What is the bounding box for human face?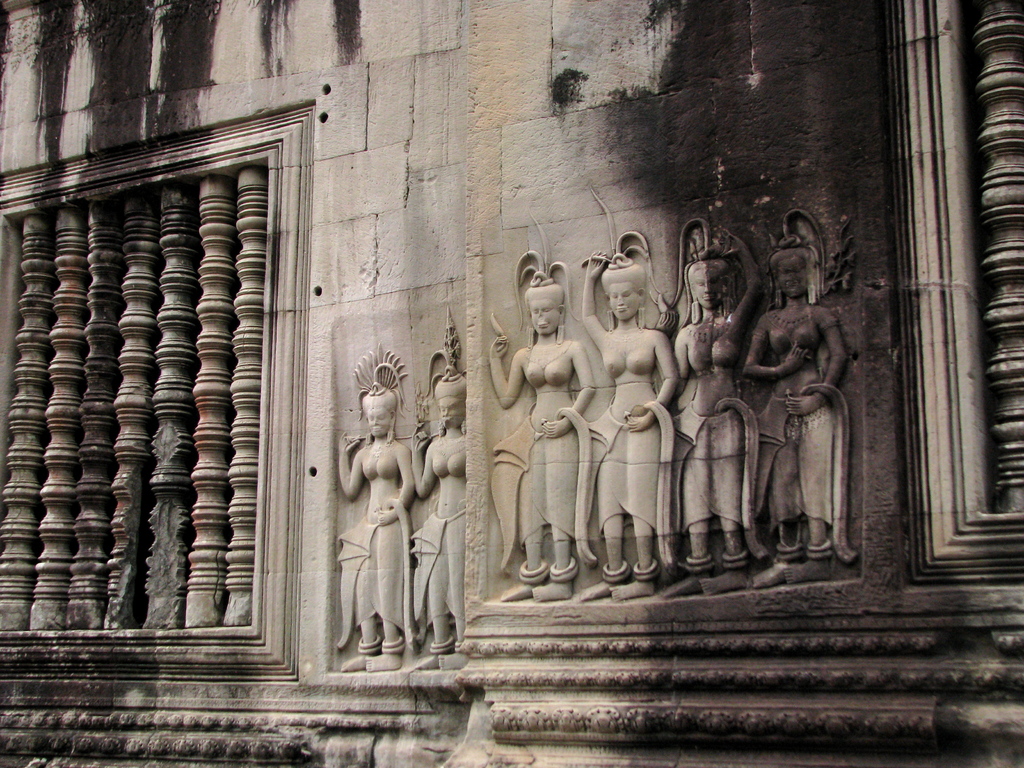
x1=530, y1=299, x2=561, y2=336.
